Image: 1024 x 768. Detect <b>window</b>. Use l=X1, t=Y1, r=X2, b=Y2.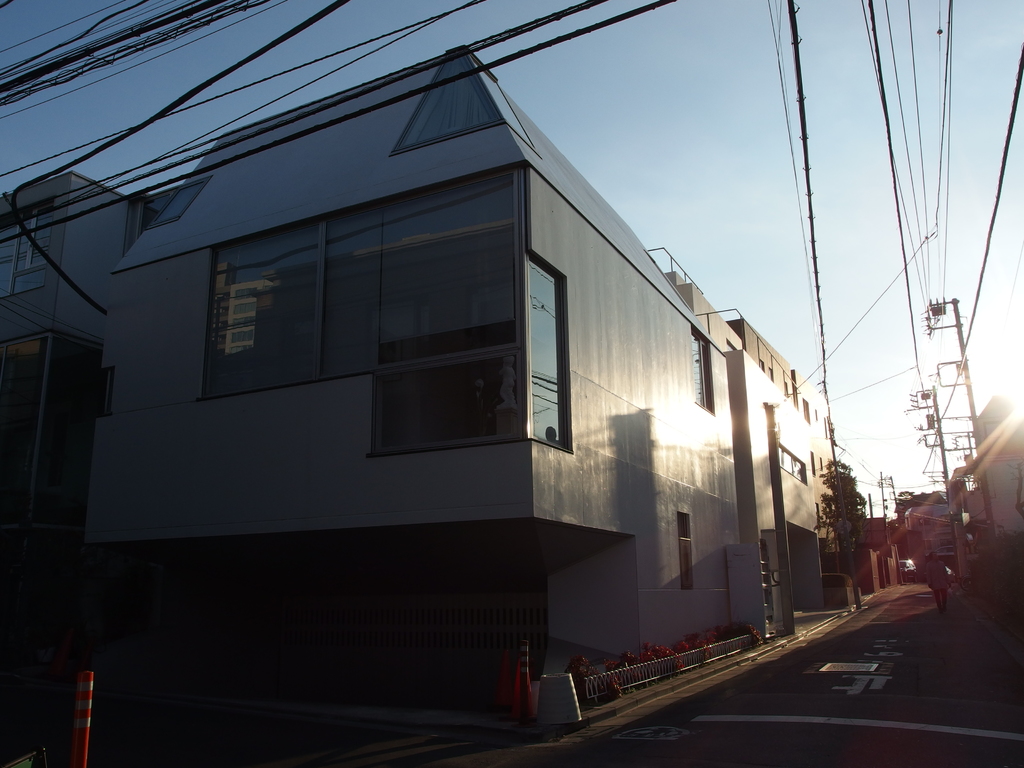
l=724, t=339, r=735, b=350.
